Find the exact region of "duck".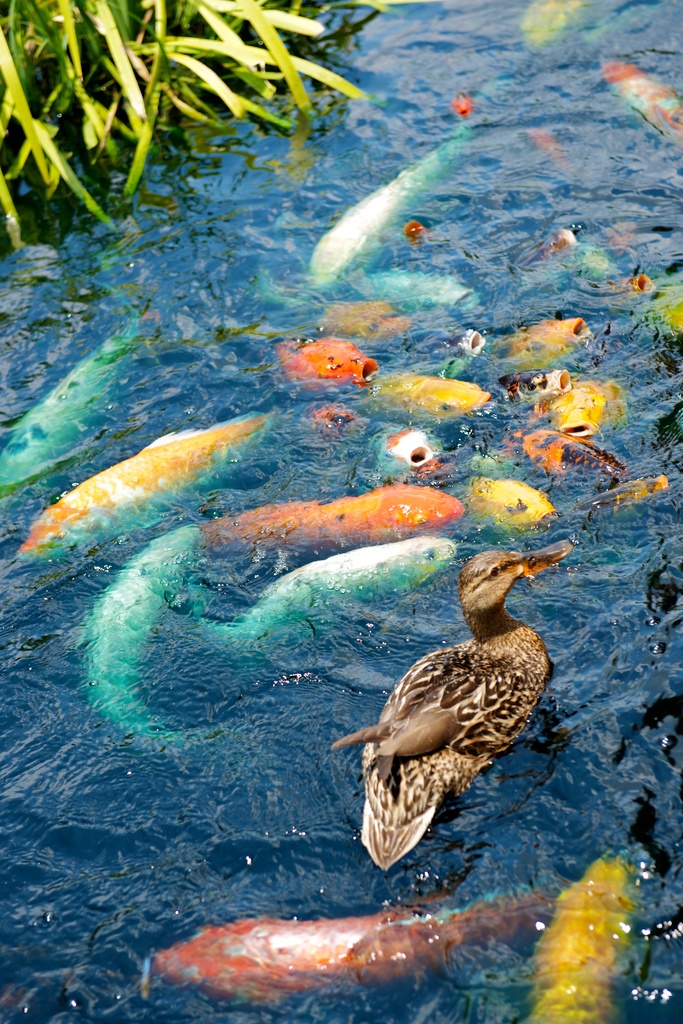
Exact region: <region>331, 529, 571, 874</region>.
